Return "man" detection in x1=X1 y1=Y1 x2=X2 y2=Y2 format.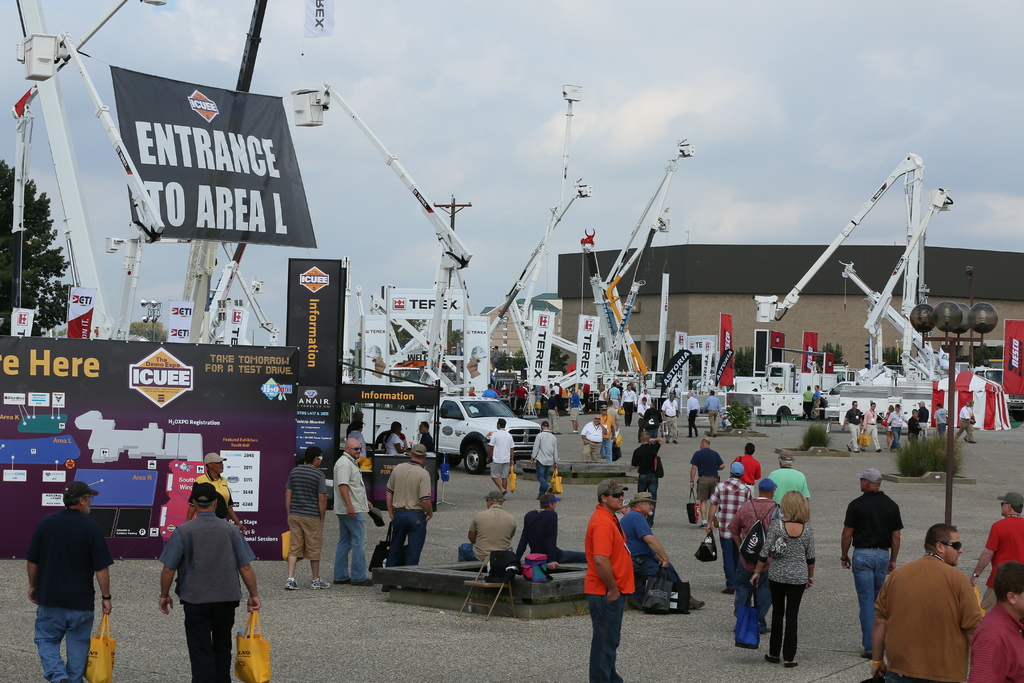
x1=529 y1=420 x2=557 y2=495.
